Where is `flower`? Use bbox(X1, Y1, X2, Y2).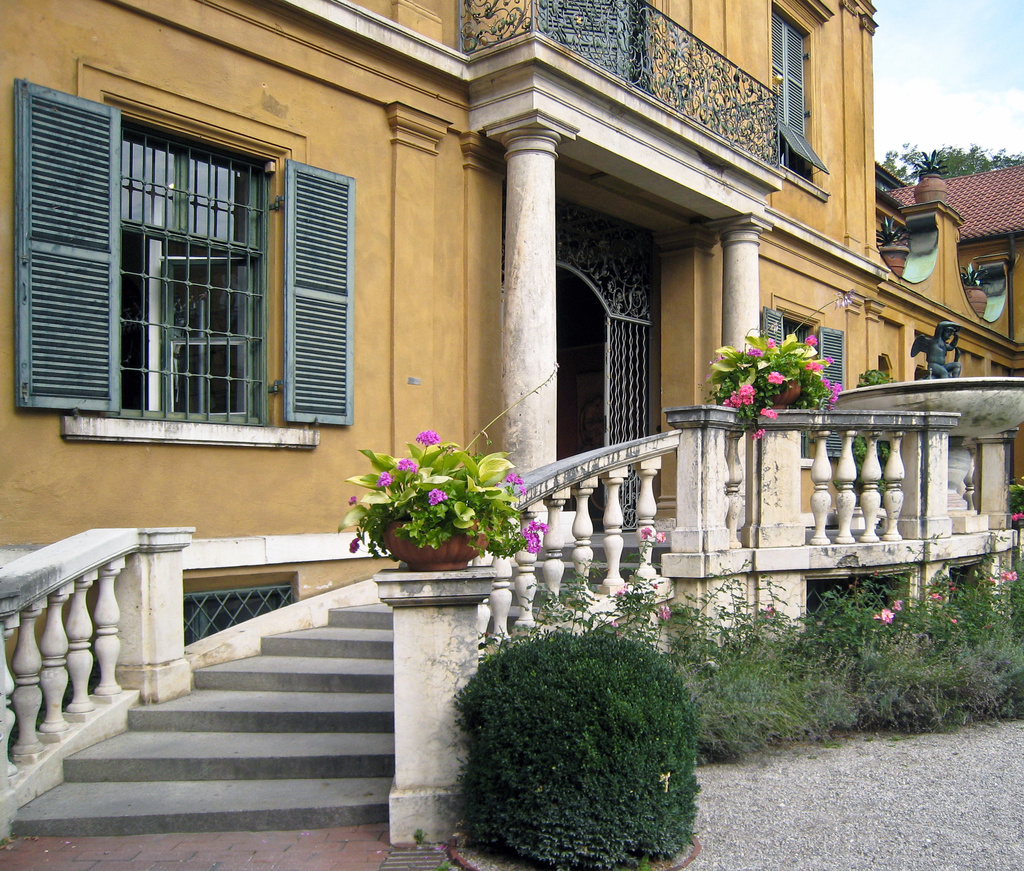
bbox(803, 358, 822, 370).
